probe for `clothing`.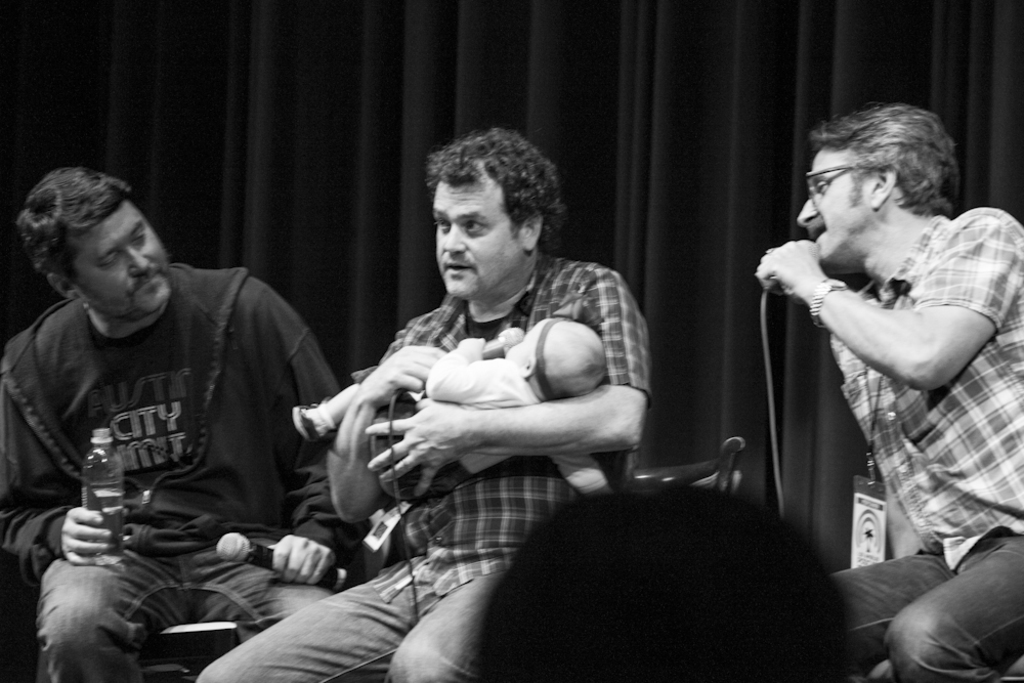
Probe result: box(194, 263, 651, 682).
